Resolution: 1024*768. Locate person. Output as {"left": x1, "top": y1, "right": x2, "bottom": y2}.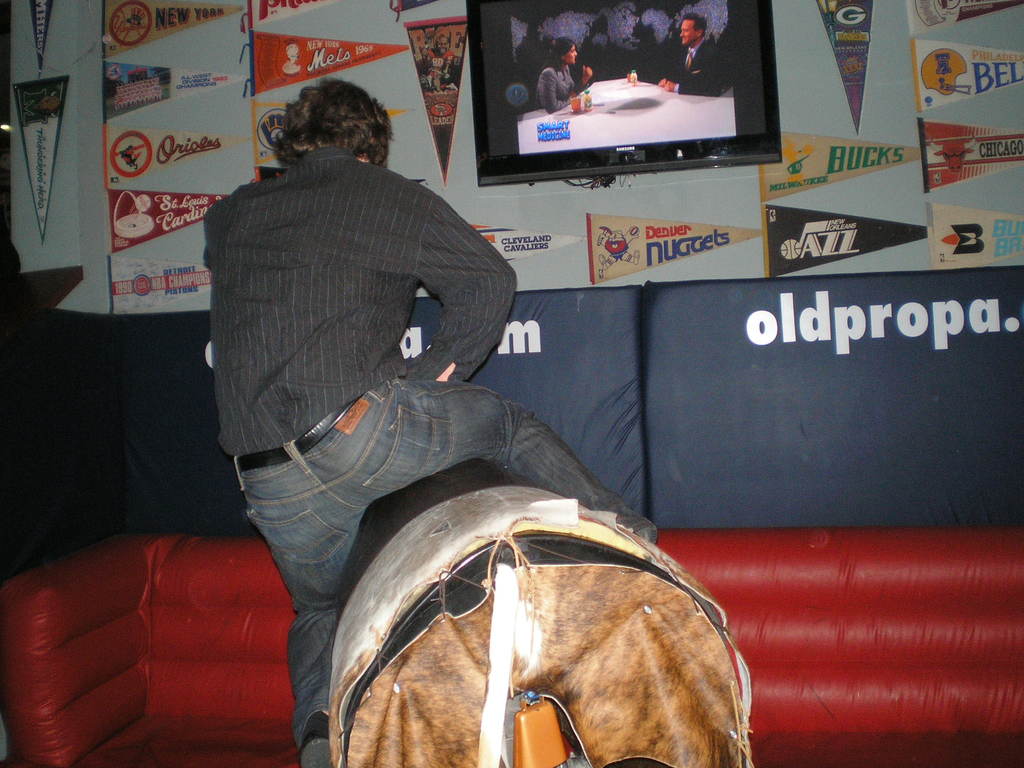
{"left": 529, "top": 31, "right": 596, "bottom": 122}.
